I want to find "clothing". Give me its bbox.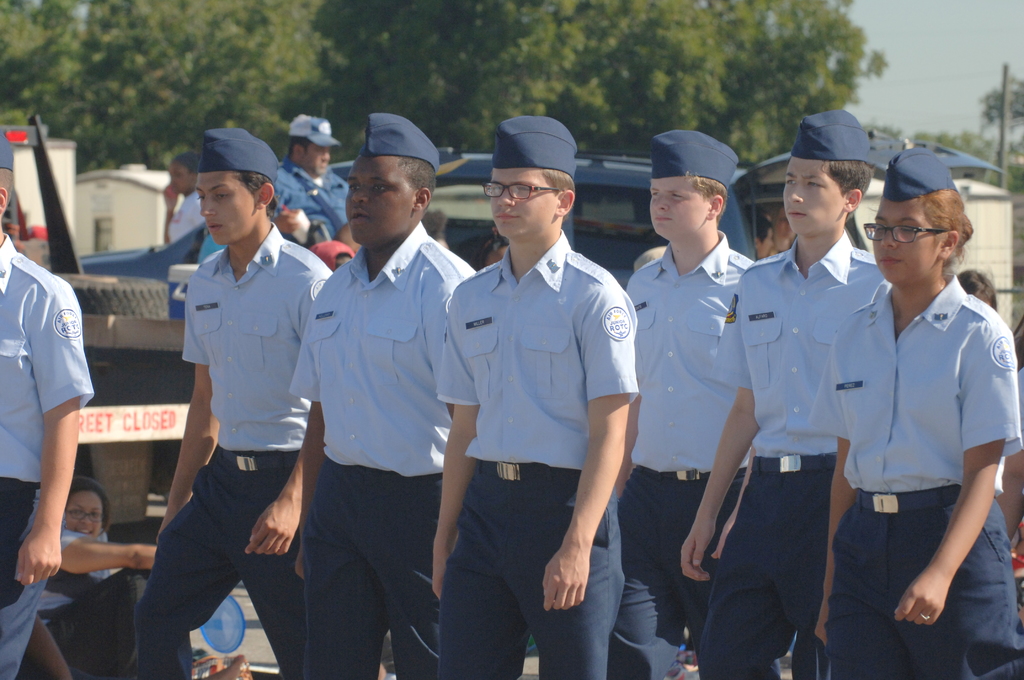
[left=873, top=140, right=957, bottom=197].
